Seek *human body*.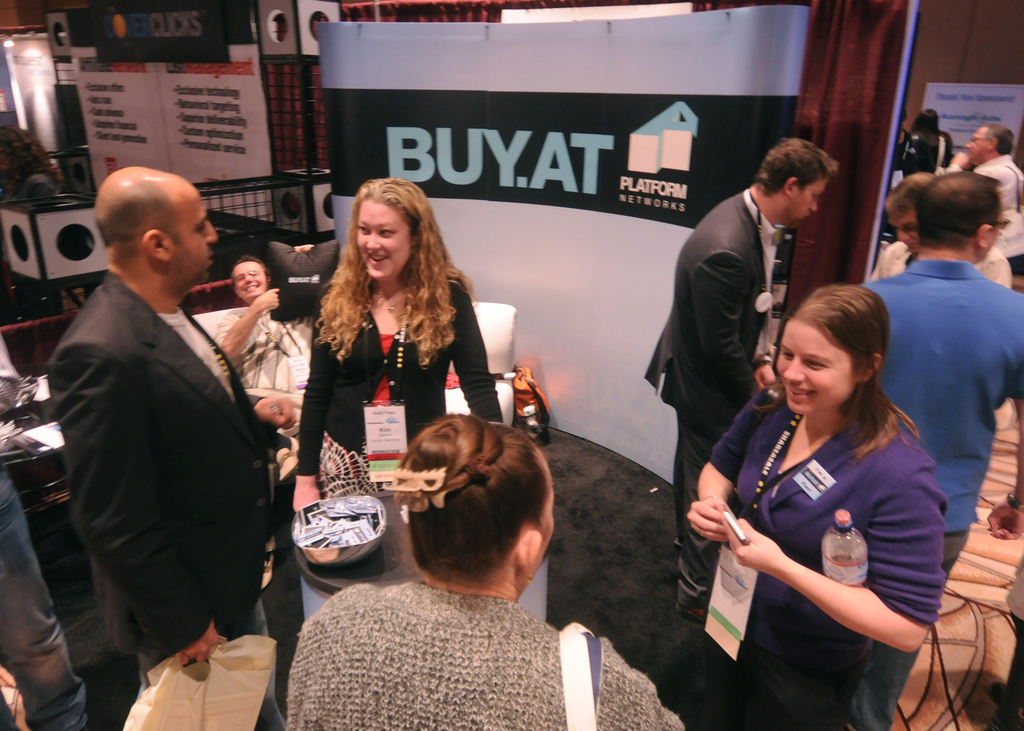
{"left": 287, "top": 178, "right": 504, "bottom": 518}.
